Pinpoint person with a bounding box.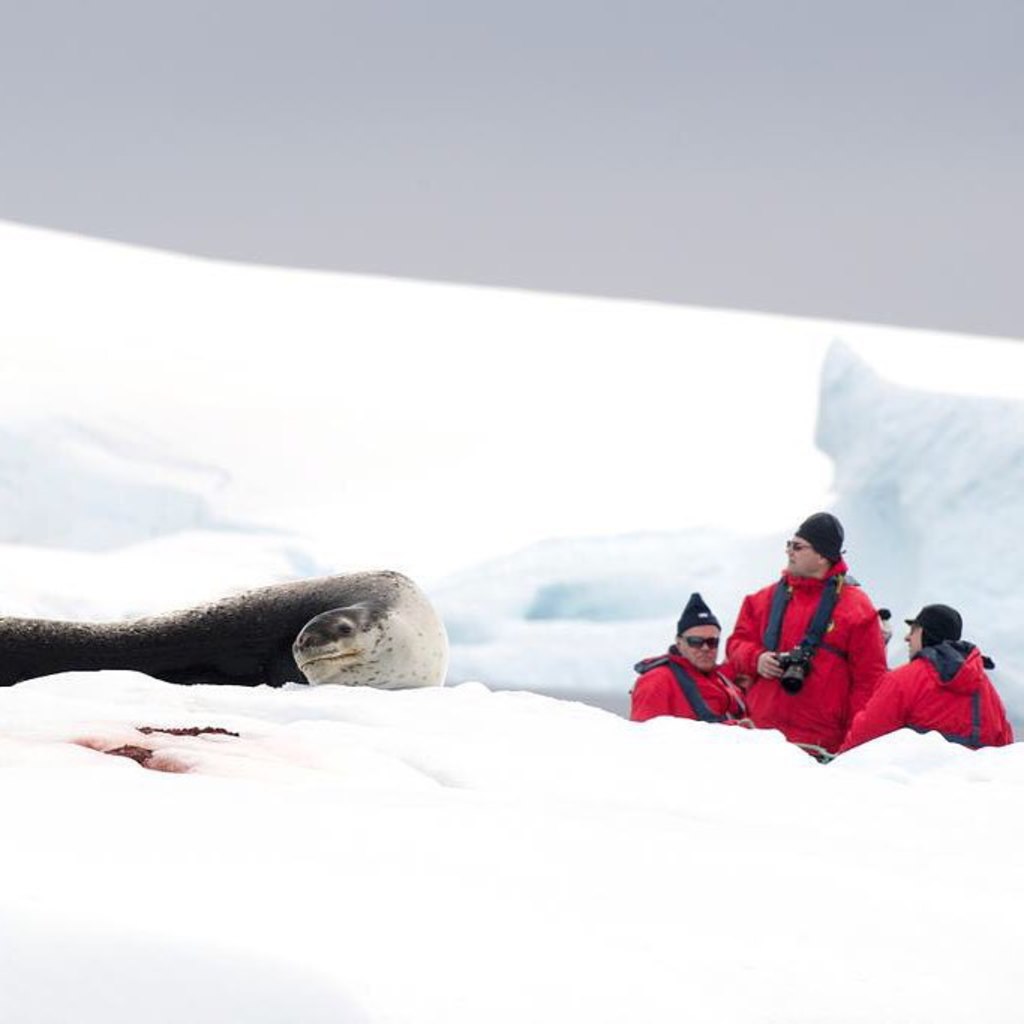
crop(667, 582, 778, 757).
